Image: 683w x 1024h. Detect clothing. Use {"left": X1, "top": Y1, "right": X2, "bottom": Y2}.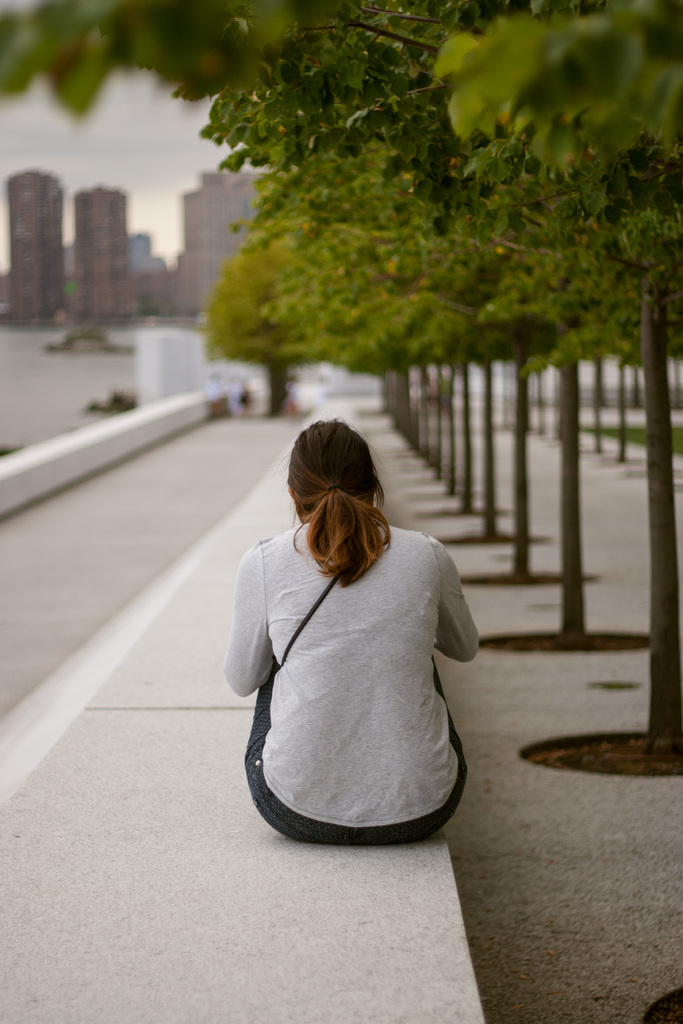
{"left": 216, "top": 502, "right": 485, "bottom": 848}.
